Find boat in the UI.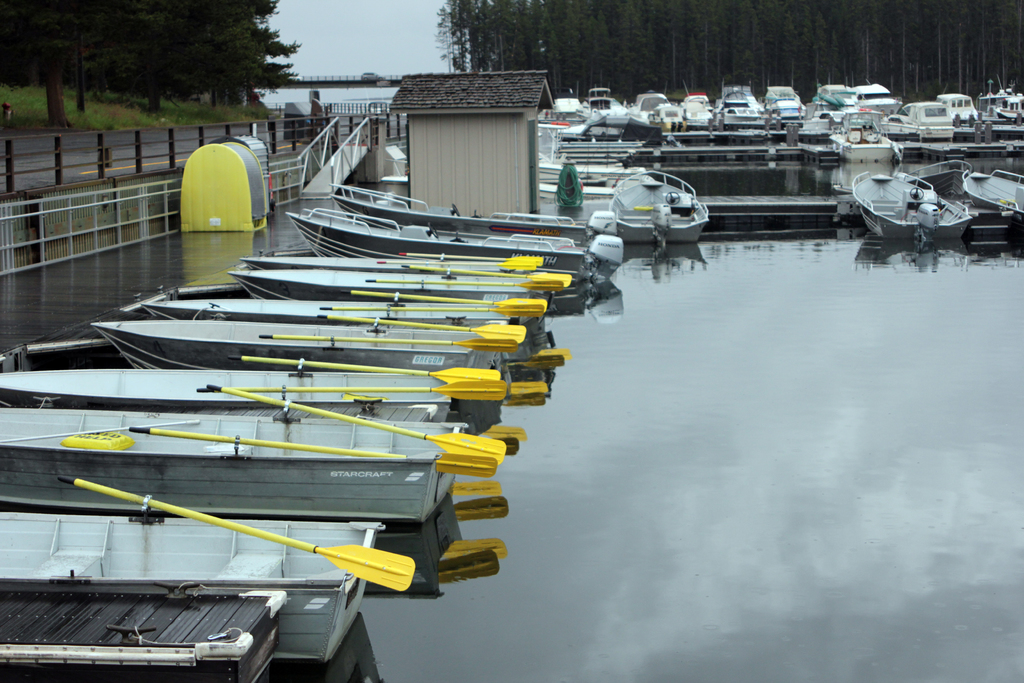
UI element at bbox=[860, 176, 952, 256].
